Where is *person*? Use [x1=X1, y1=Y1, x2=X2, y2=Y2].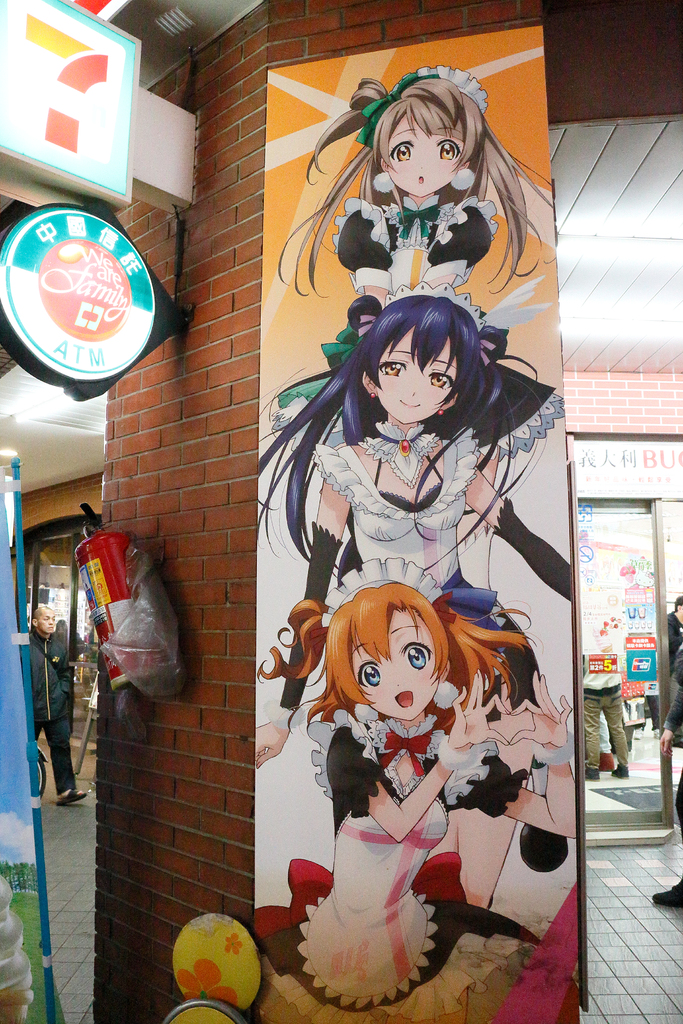
[x1=260, y1=280, x2=568, y2=905].
